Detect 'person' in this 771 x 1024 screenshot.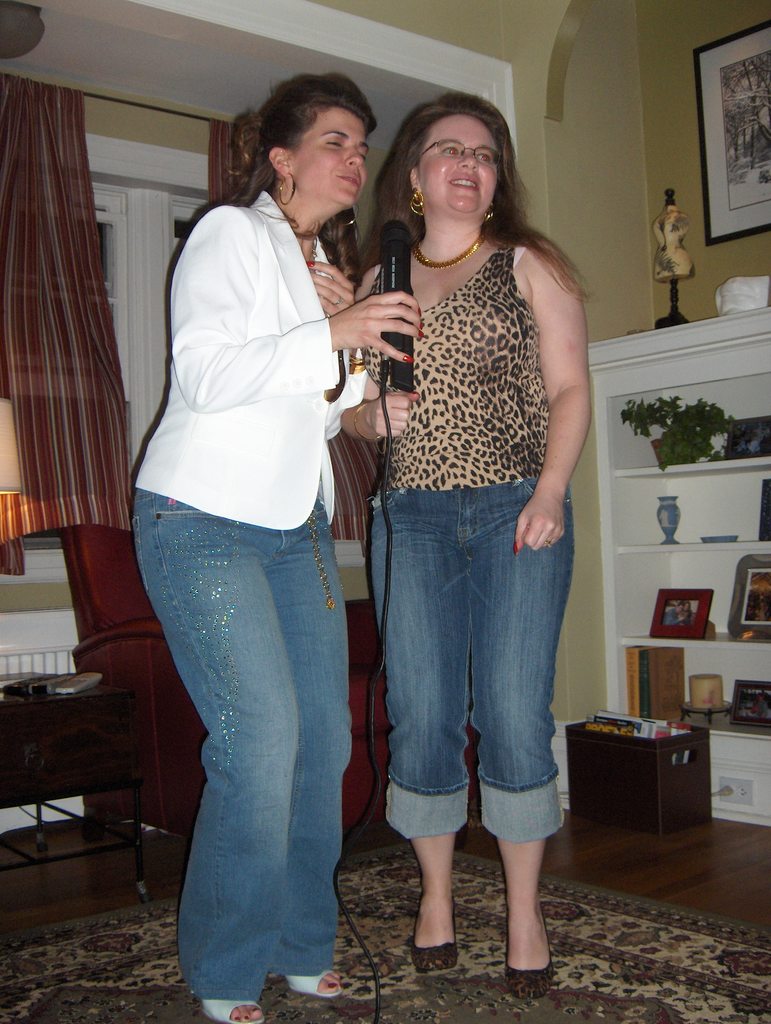
Detection: (115,56,387,980).
